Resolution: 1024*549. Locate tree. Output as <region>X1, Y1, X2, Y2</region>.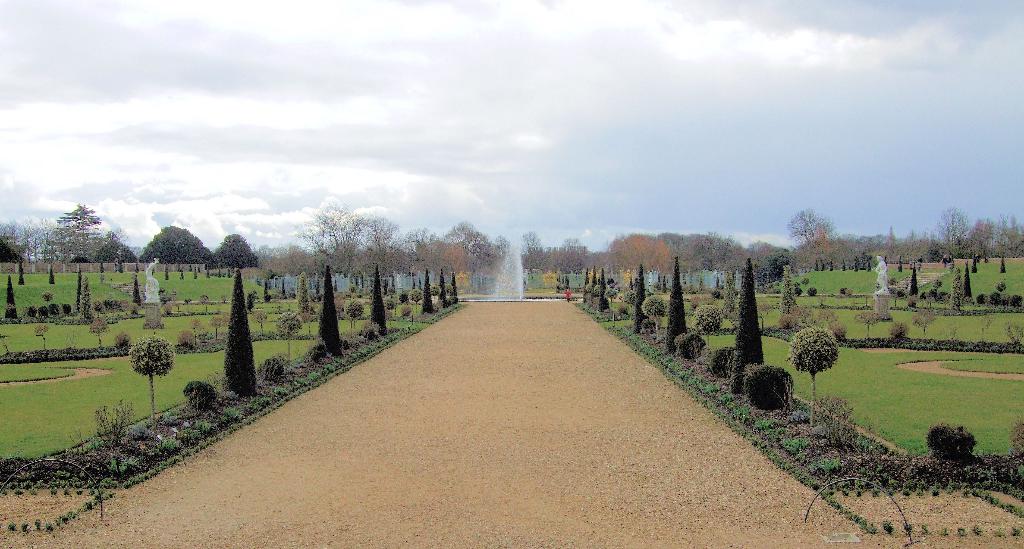
<region>77, 273, 94, 319</region>.
